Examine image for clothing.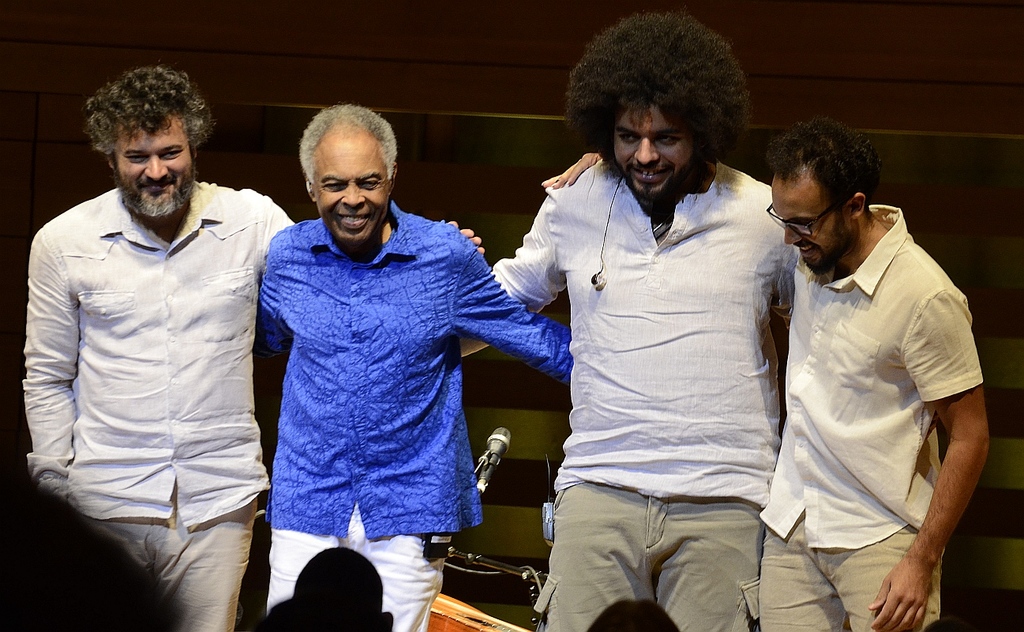
Examination result: left=26, top=179, right=301, bottom=631.
